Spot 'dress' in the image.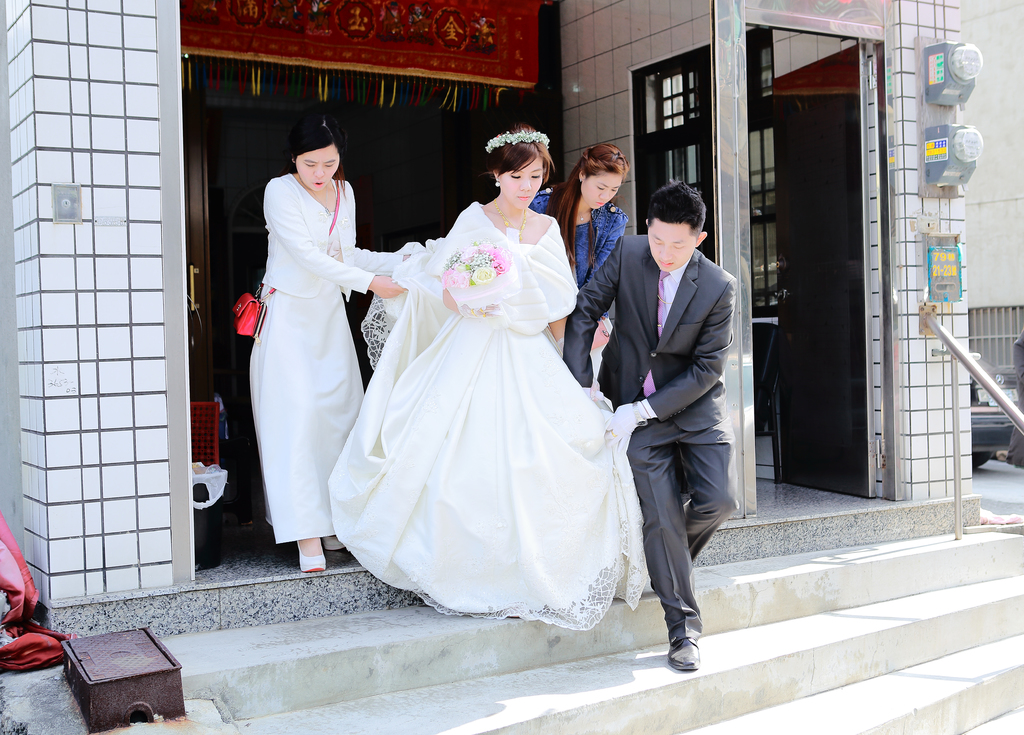
'dress' found at 246,209,404,544.
